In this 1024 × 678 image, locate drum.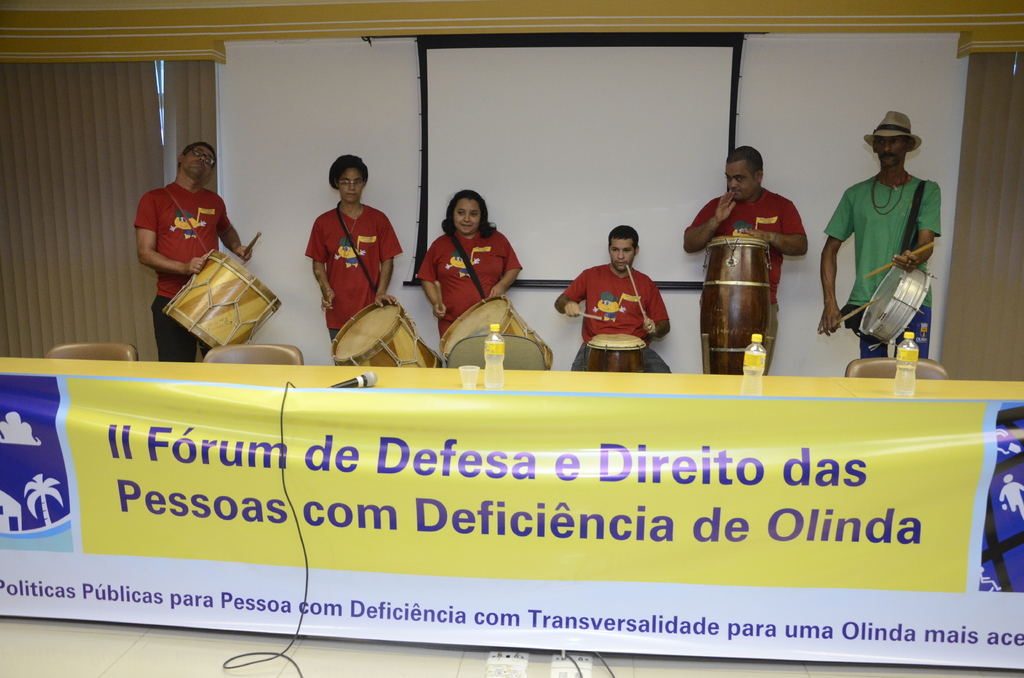
Bounding box: crop(328, 292, 445, 371).
